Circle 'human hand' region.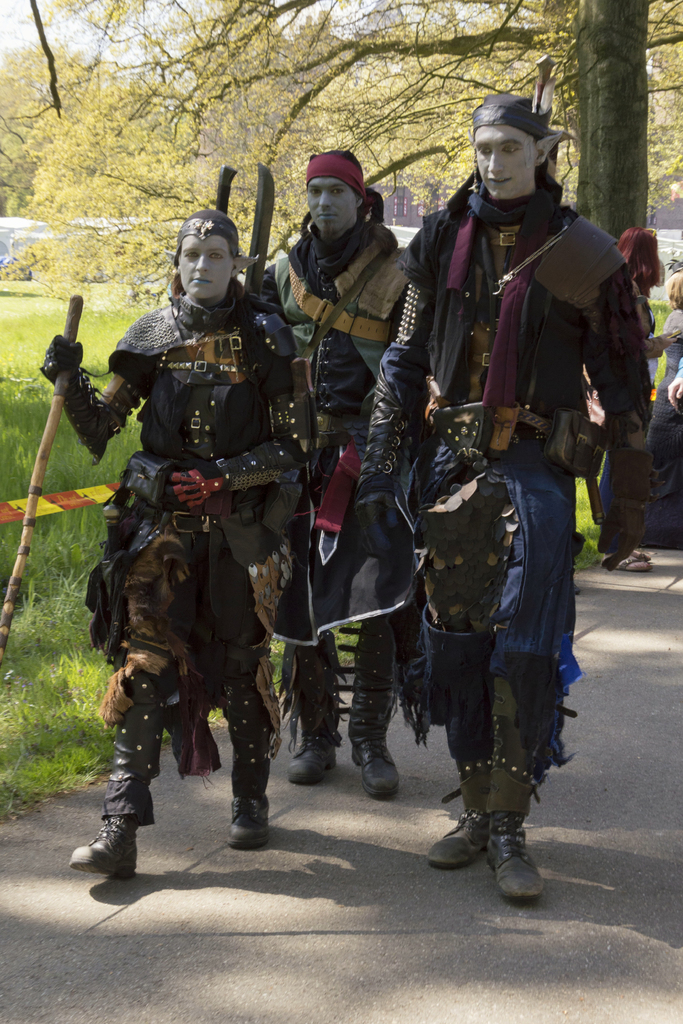
Region: {"x1": 36, "y1": 338, "x2": 83, "y2": 390}.
